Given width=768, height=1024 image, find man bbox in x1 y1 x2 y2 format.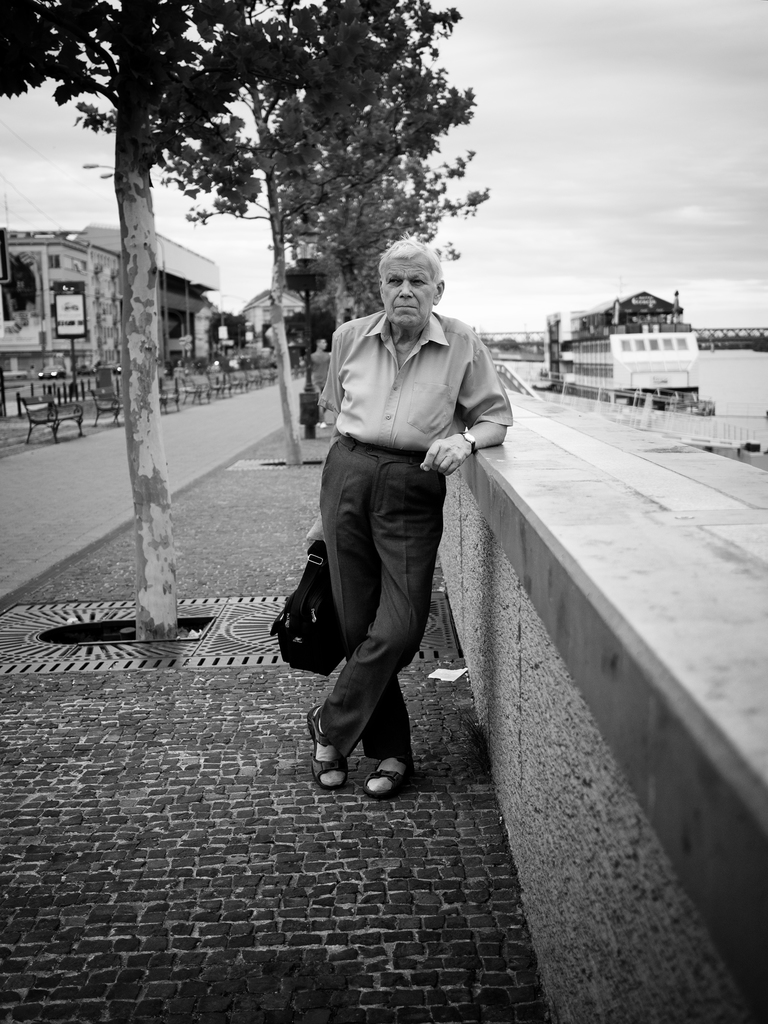
310 338 333 429.
